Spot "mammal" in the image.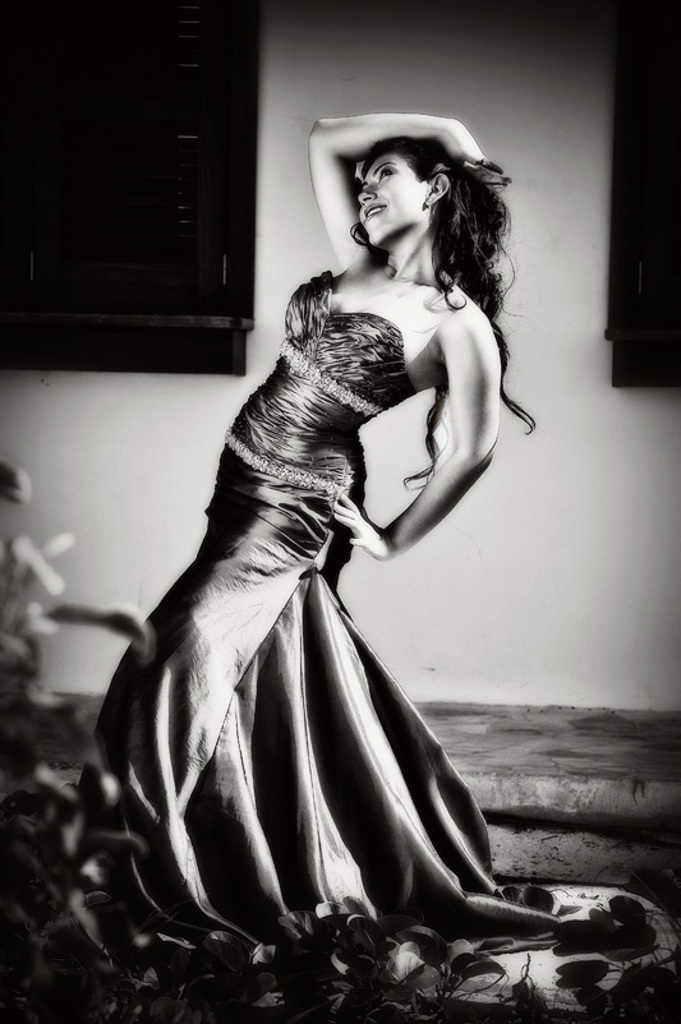
"mammal" found at left=83, top=160, right=578, bottom=975.
